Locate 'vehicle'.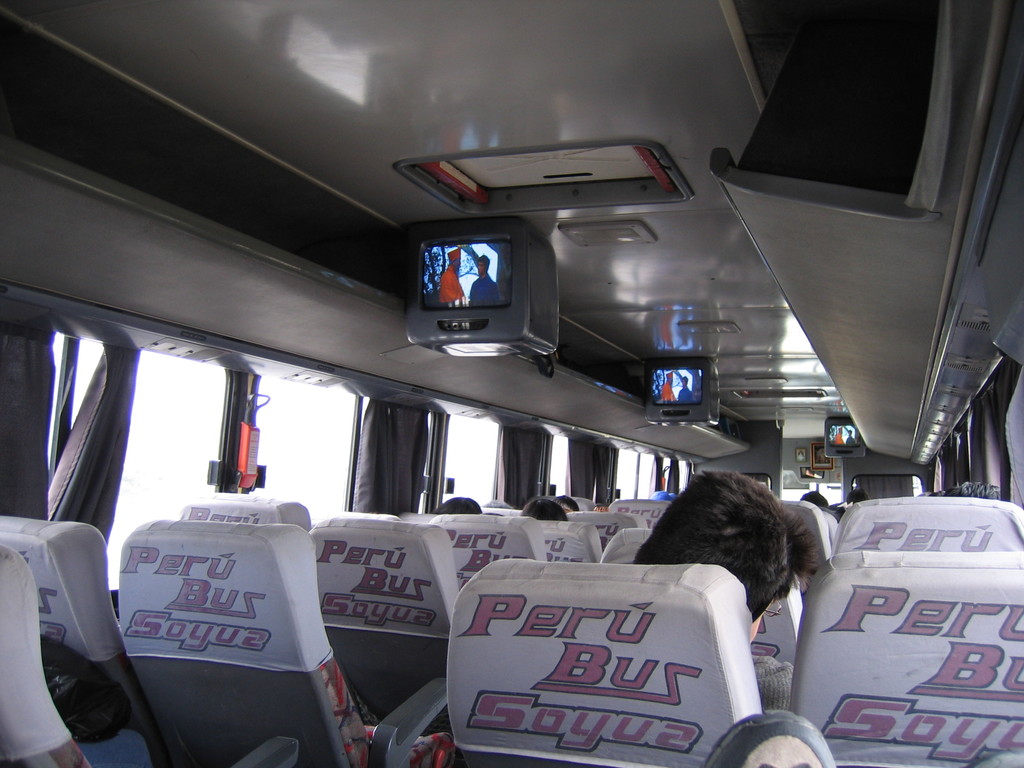
Bounding box: <region>15, 113, 1023, 754</region>.
